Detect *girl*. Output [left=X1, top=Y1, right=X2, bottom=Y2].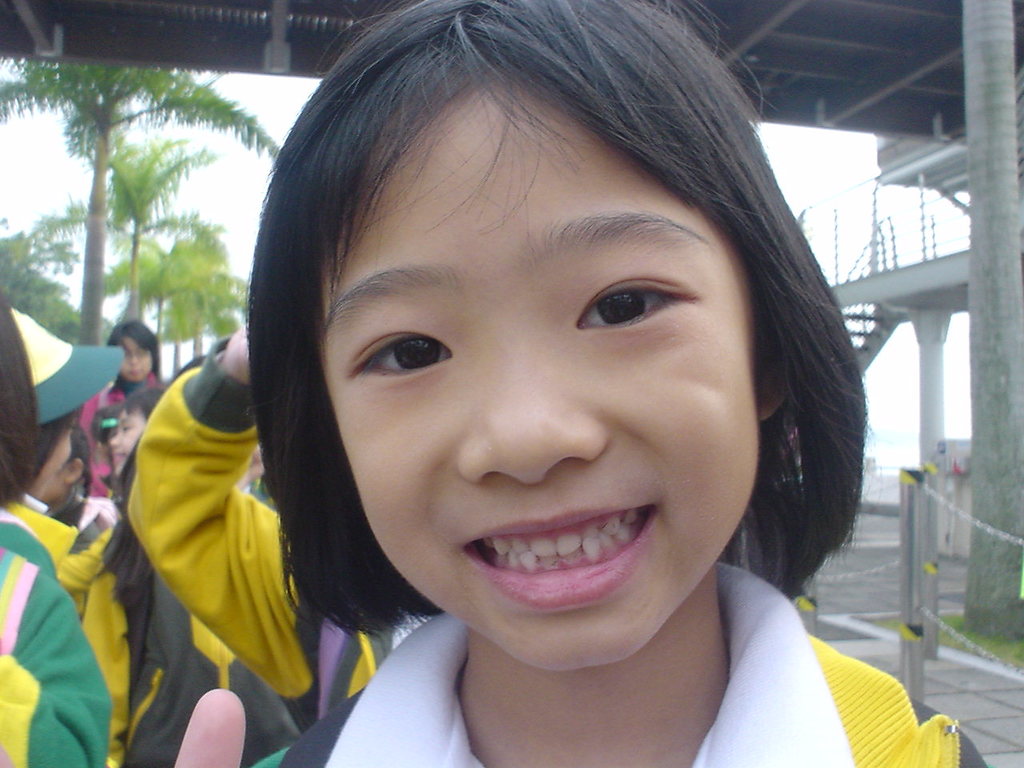
[left=46, top=420, right=117, bottom=762].
